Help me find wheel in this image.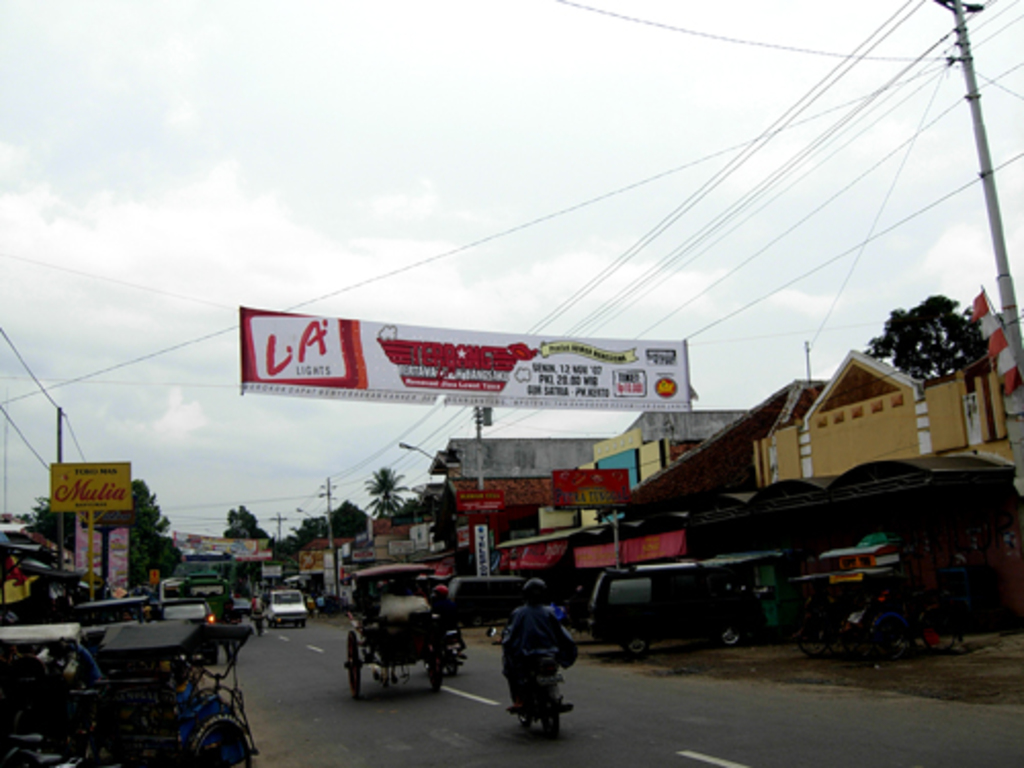
Found it: bbox(424, 655, 440, 694).
